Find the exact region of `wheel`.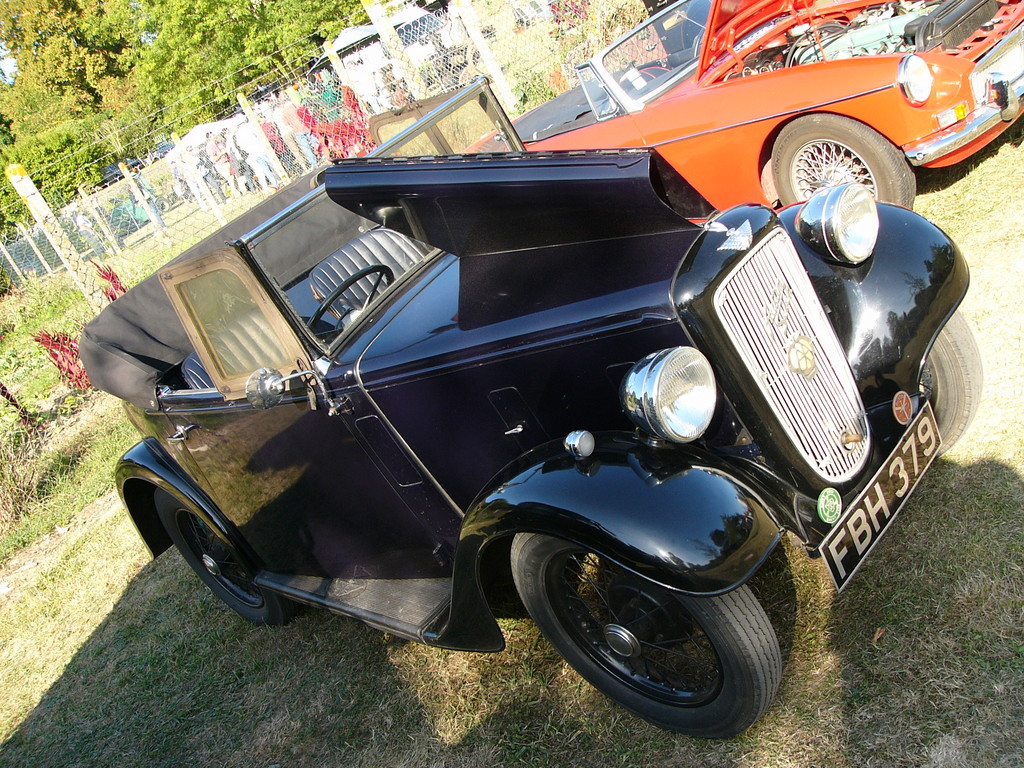
Exact region: box=[769, 105, 911, 209].
